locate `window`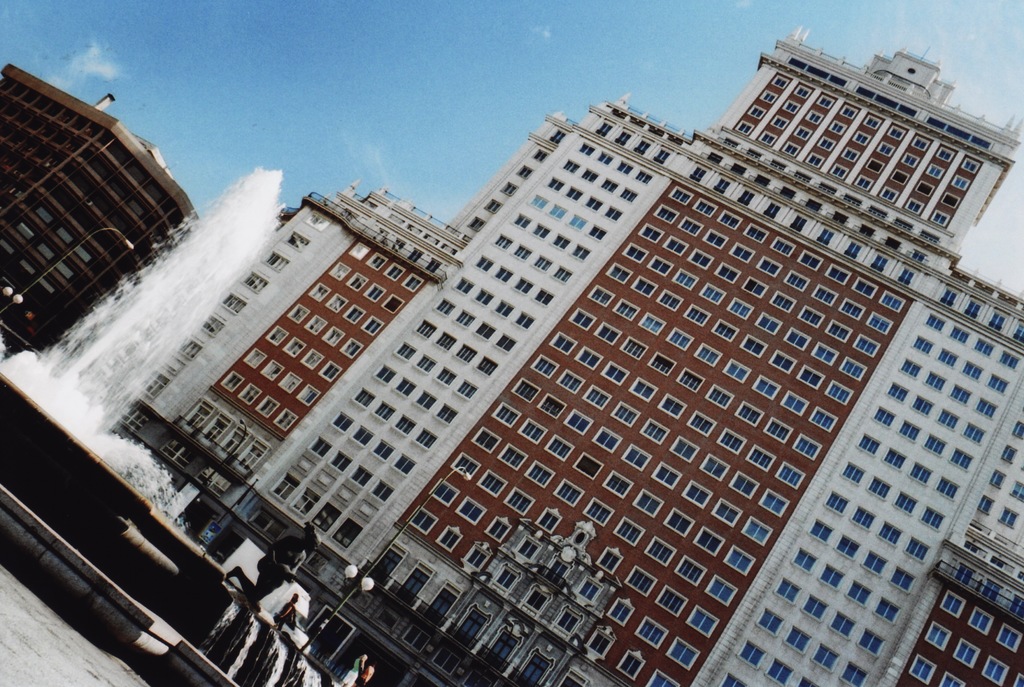
region(700, 454, 728, 479)
